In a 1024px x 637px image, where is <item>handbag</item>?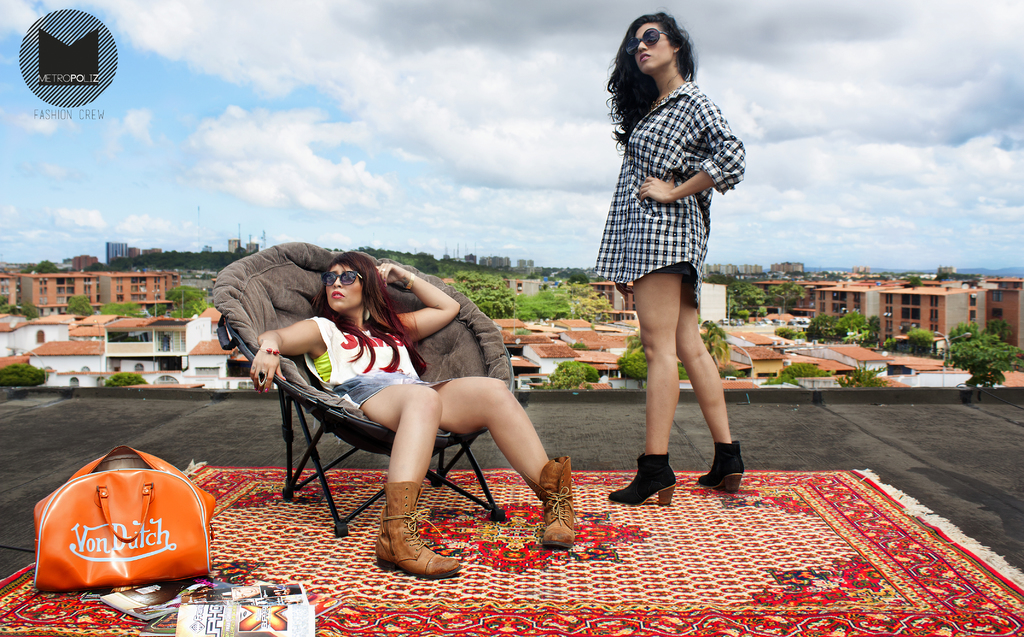
select_region(33, 445, 214, 595).
